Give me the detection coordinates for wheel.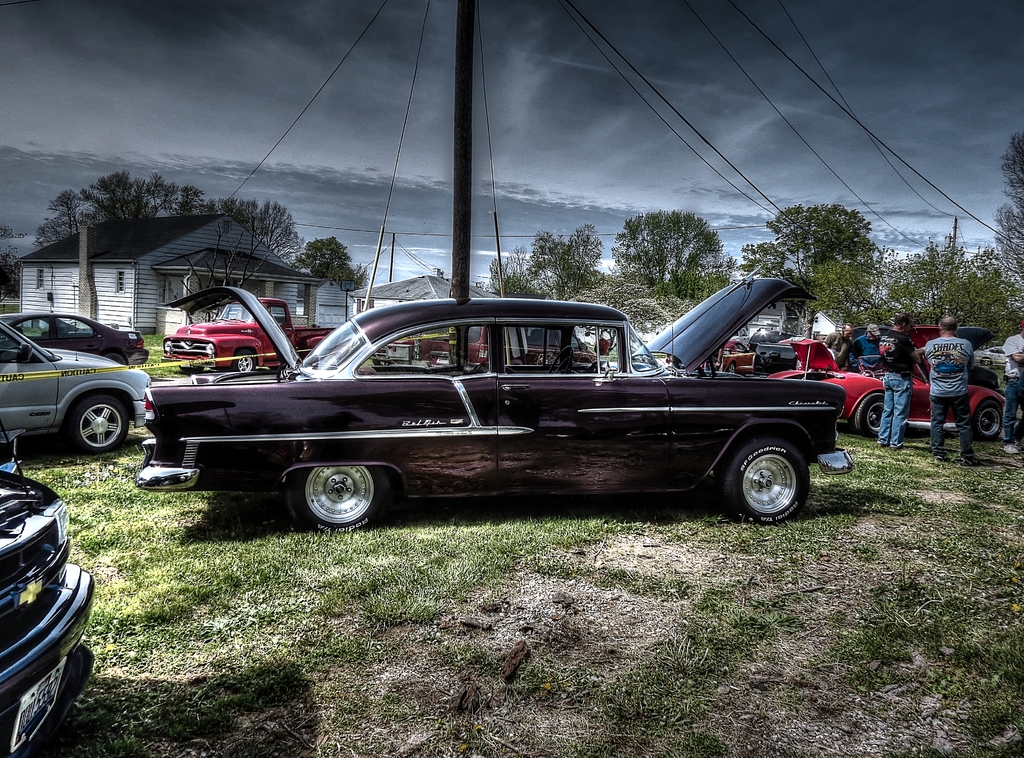
bbox(111, 351, 125, 363).
